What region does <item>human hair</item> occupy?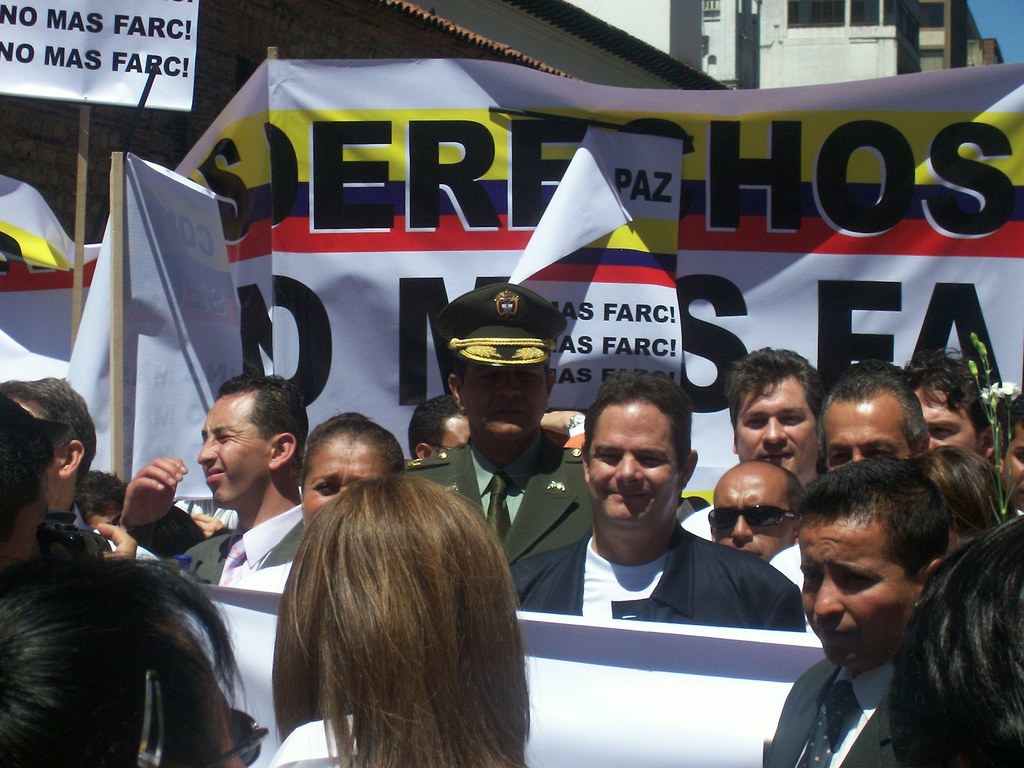
<bbox>301, 409, 404, 478</bbox>.
